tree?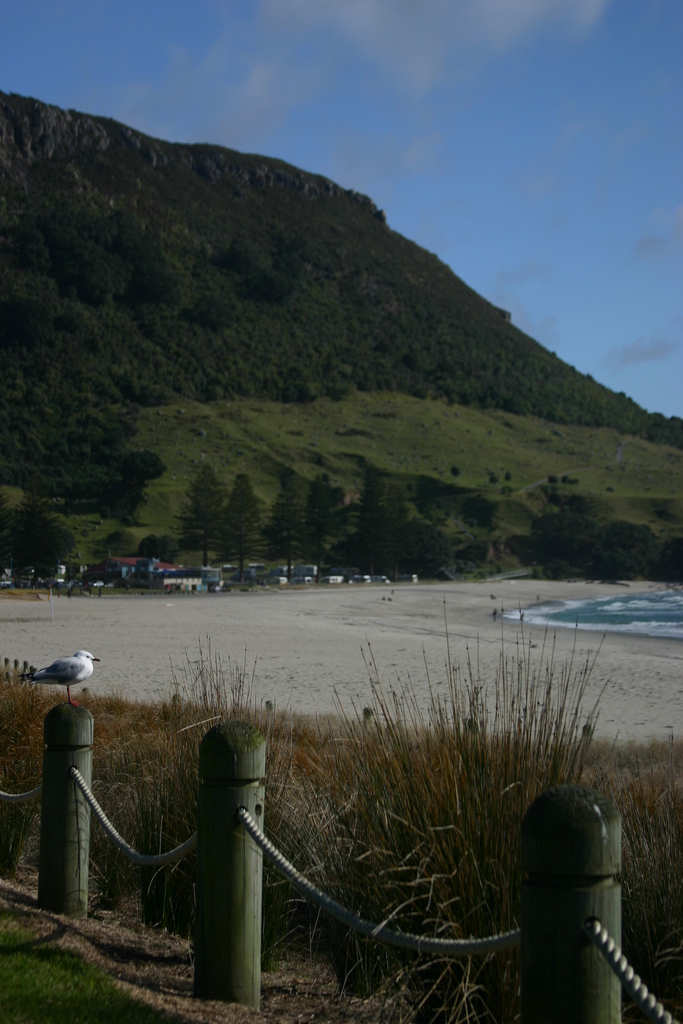
(left=1, top=206, right=119, bottom=285)
